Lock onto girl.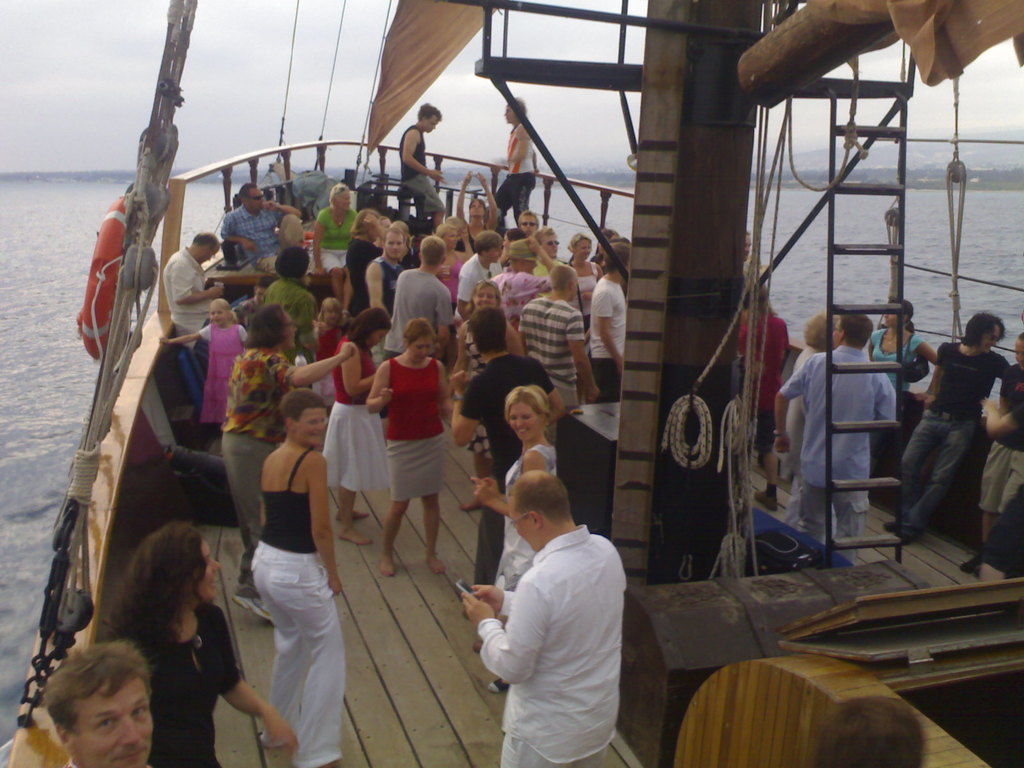
Locked: (x1=452, y1=171, x2=499, y2=241).
